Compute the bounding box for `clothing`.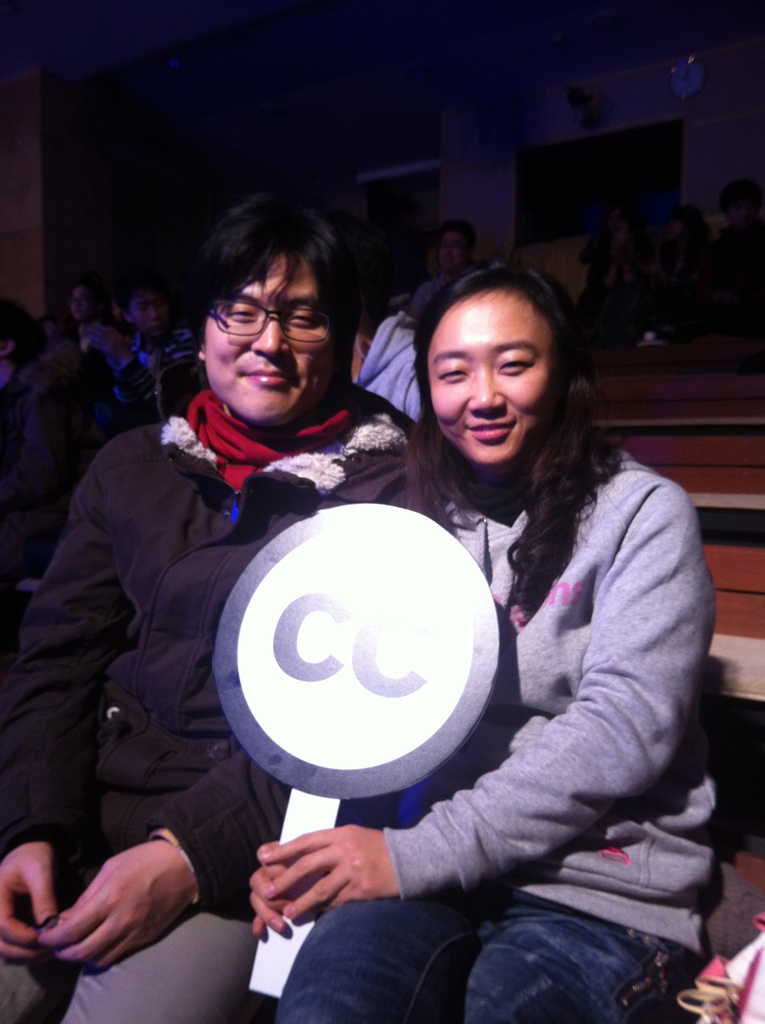
[1,353,83,549].
